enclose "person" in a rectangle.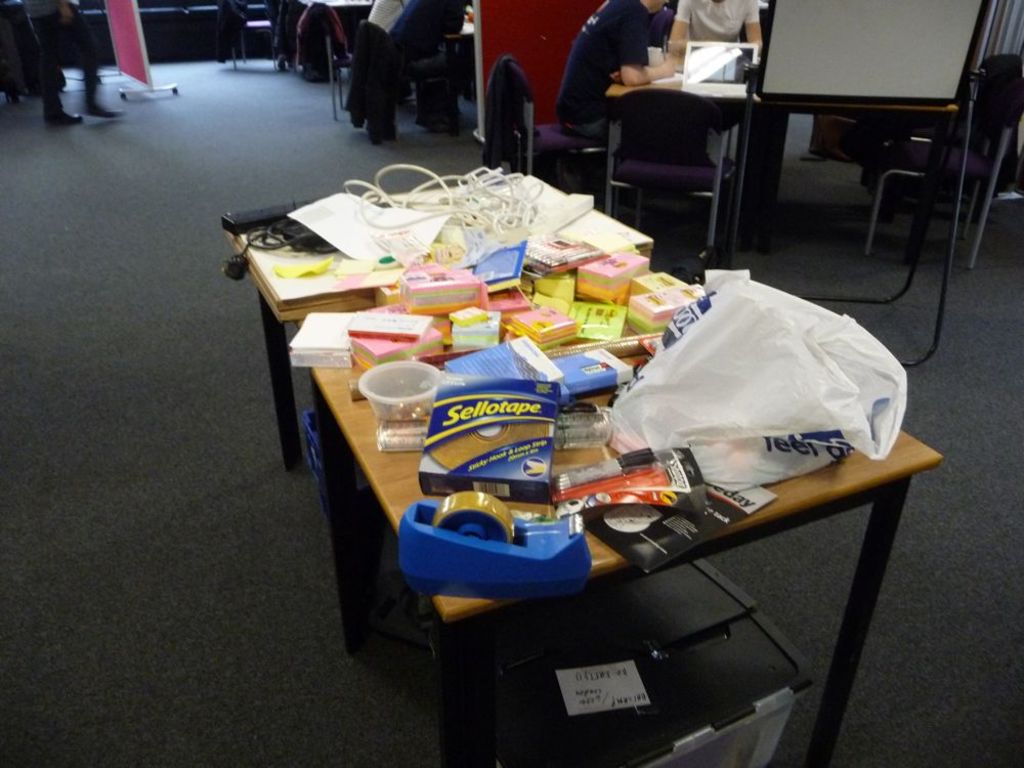
[left=24, top=1, right=131, bottom=127].
